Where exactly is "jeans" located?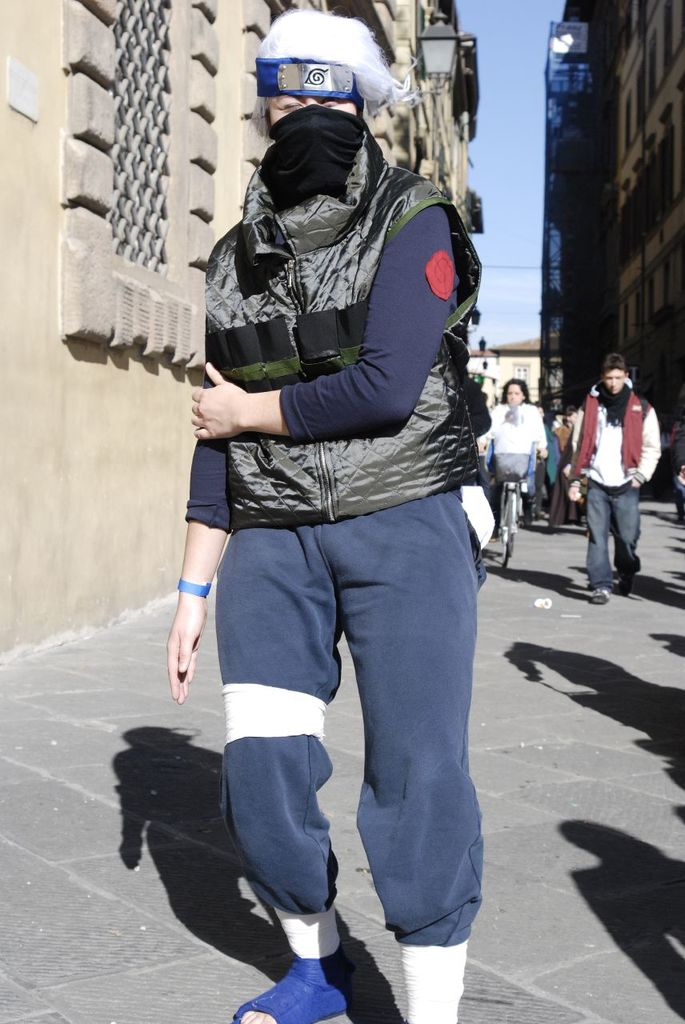
Its bounding box is x1=584, y1=481, x2=641, y2=590.
